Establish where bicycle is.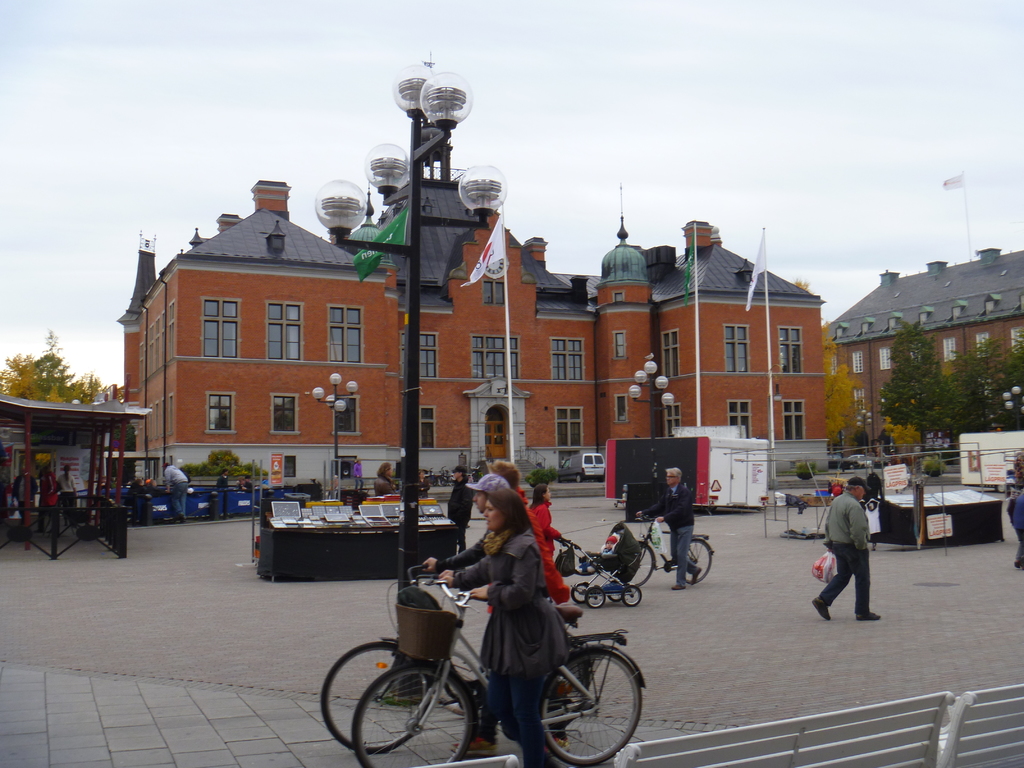
Established at BBox(320, 563, 594, 753).
